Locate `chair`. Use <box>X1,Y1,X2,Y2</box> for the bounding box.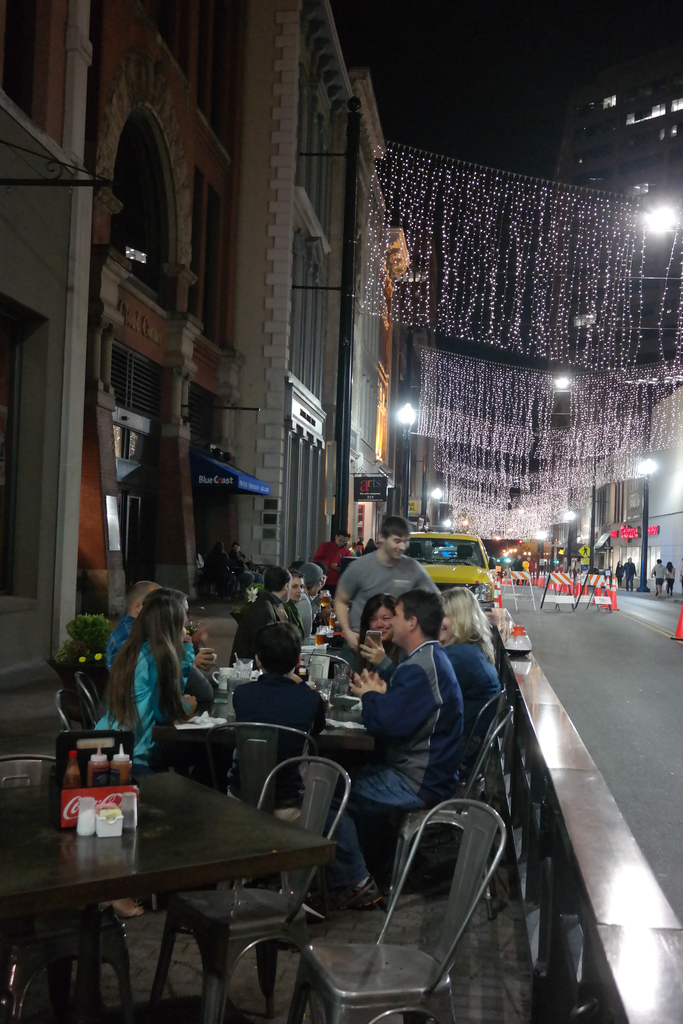
<box>145,758,350,1023</box>.
